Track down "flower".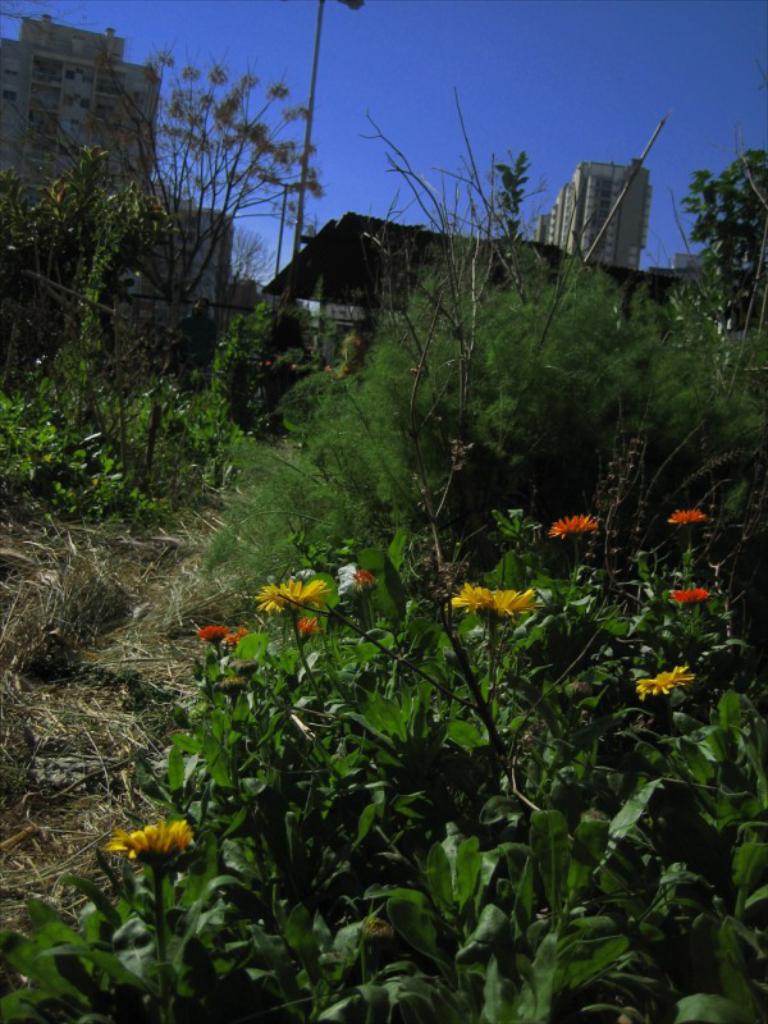
Tracked to BBox(630, 663, 699, 705).
